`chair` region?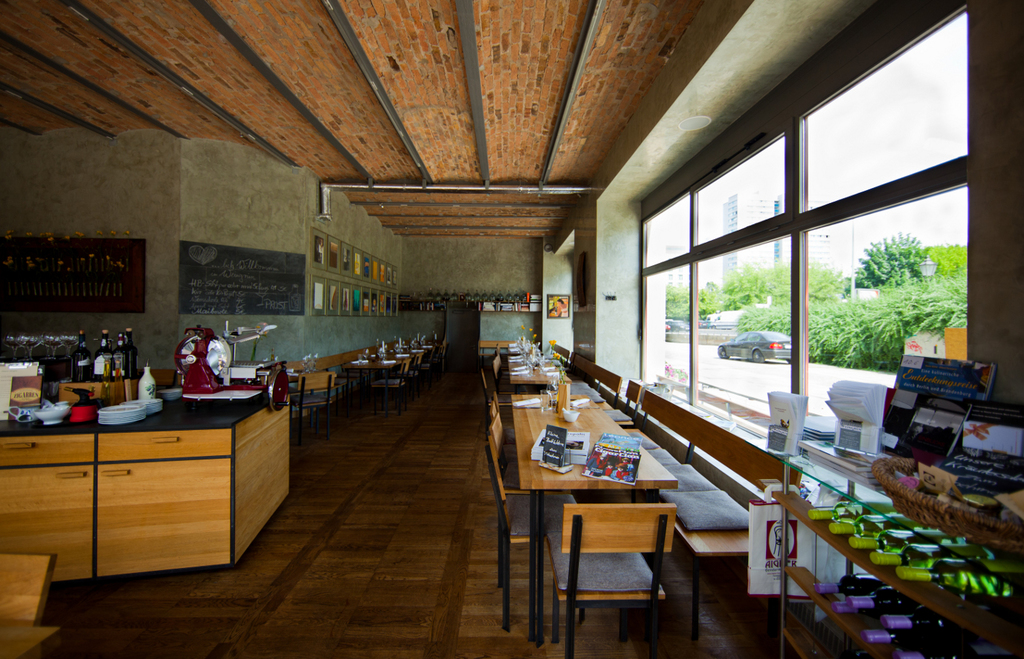
[490, 394, 517, 405]
